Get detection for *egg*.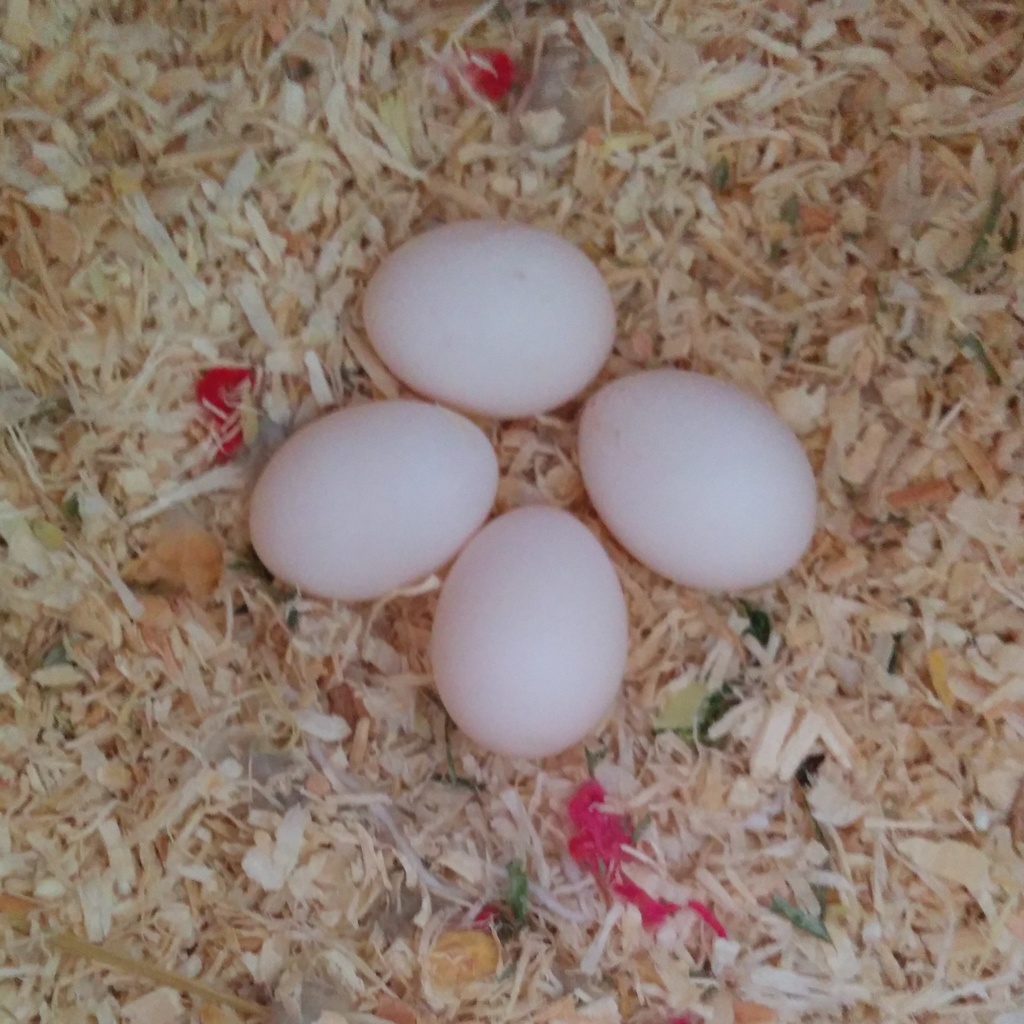
Detection: 573, 372, 823, 594.
